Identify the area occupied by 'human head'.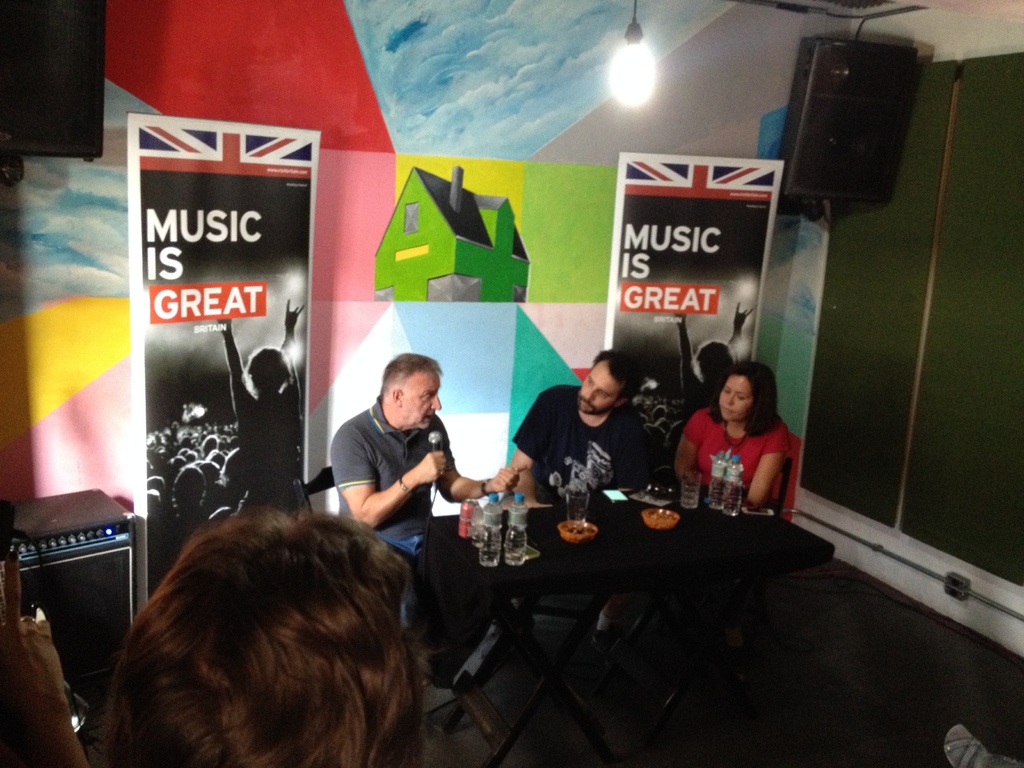
Area: (717,362,779,420).
